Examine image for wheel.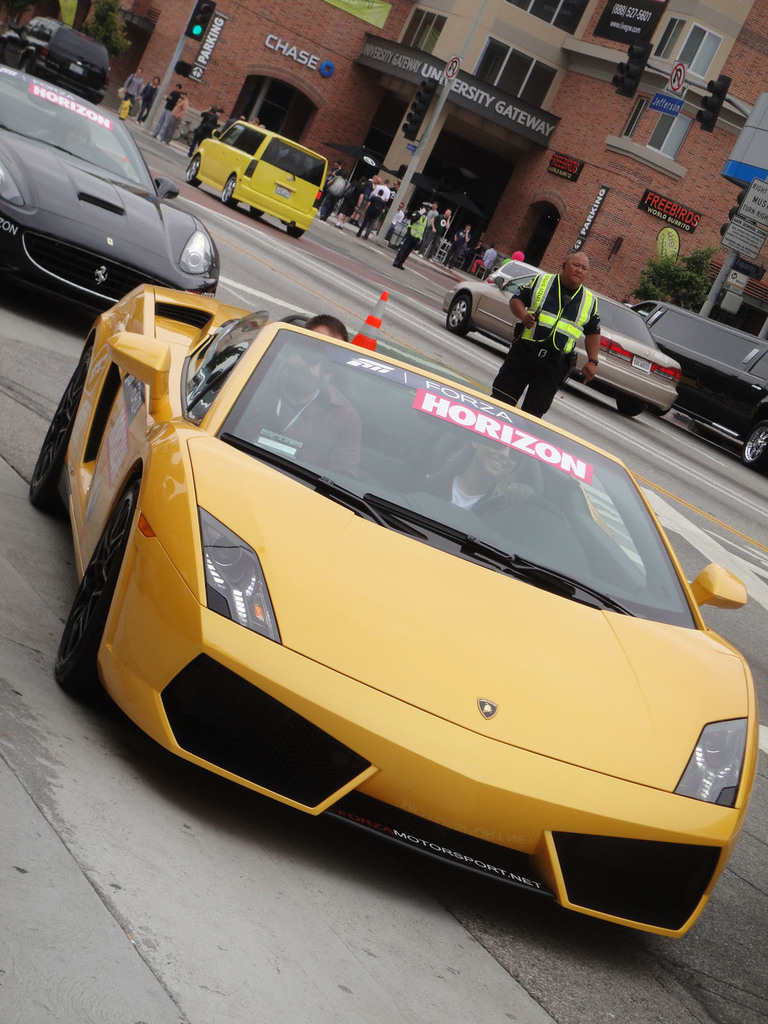
Examination result: {"x1": 58, "y1": 481, "x2": 137, "y2": 701}.
